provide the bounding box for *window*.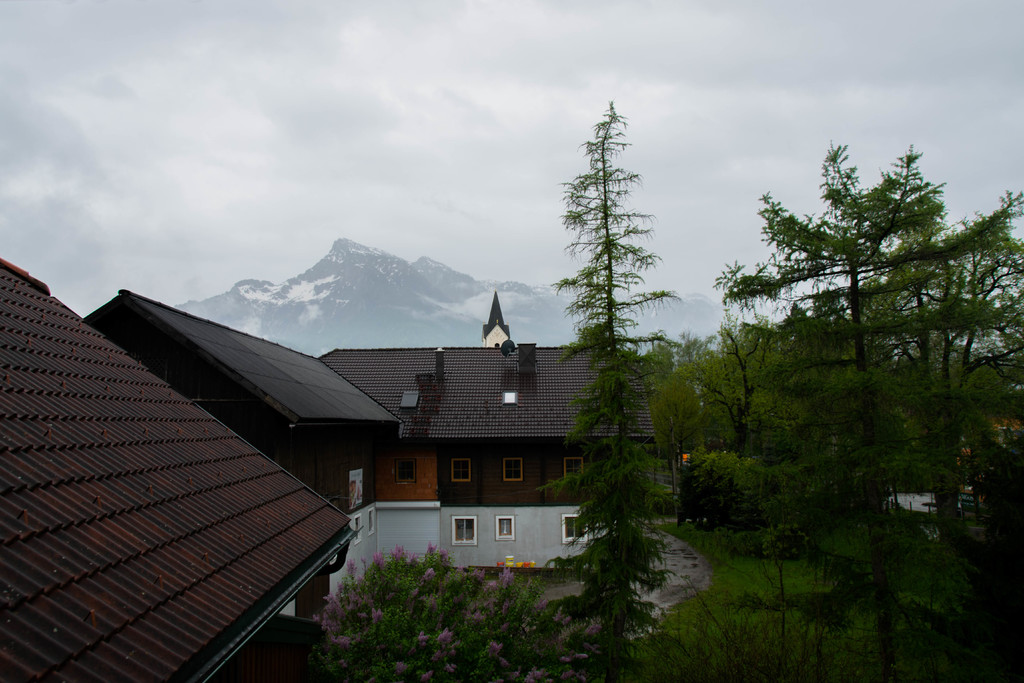
box=[447, 457, 474, 484].
